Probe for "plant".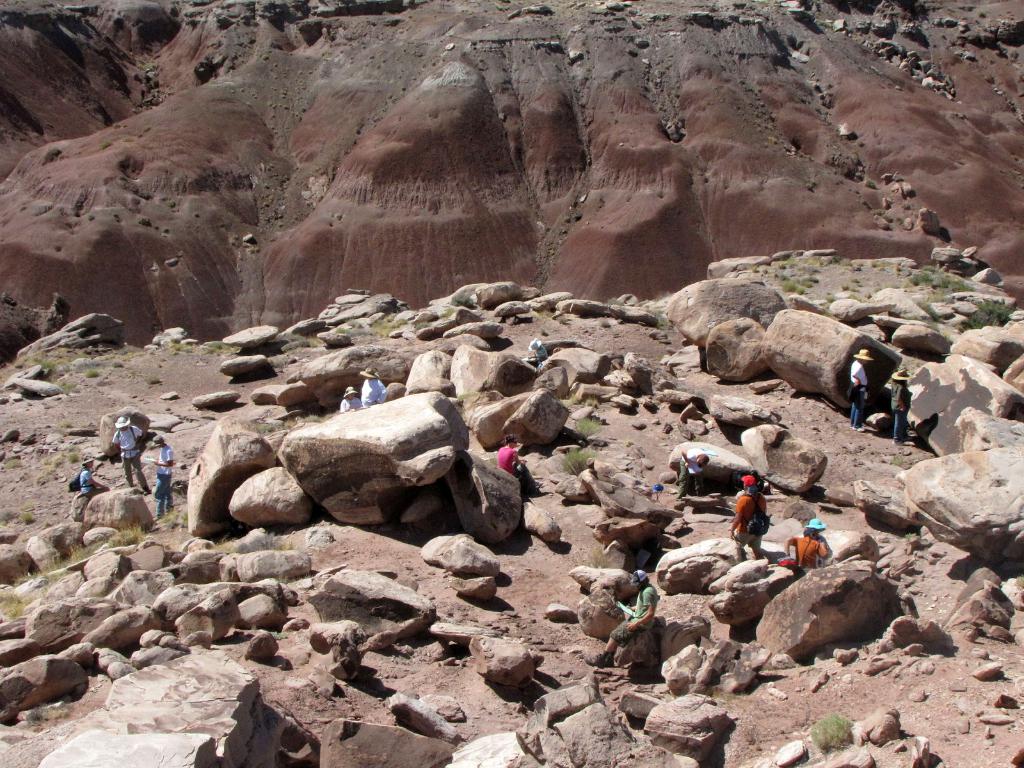
Probe result: (279,332,308,345).
